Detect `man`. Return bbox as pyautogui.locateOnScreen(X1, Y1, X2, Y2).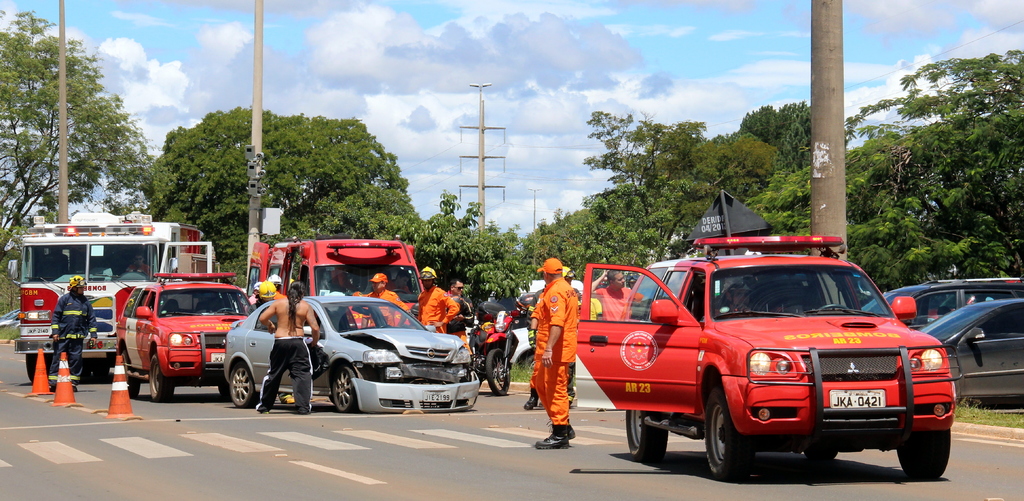
pyautogui.locateOnScreen(48, 274, 97, 390).
